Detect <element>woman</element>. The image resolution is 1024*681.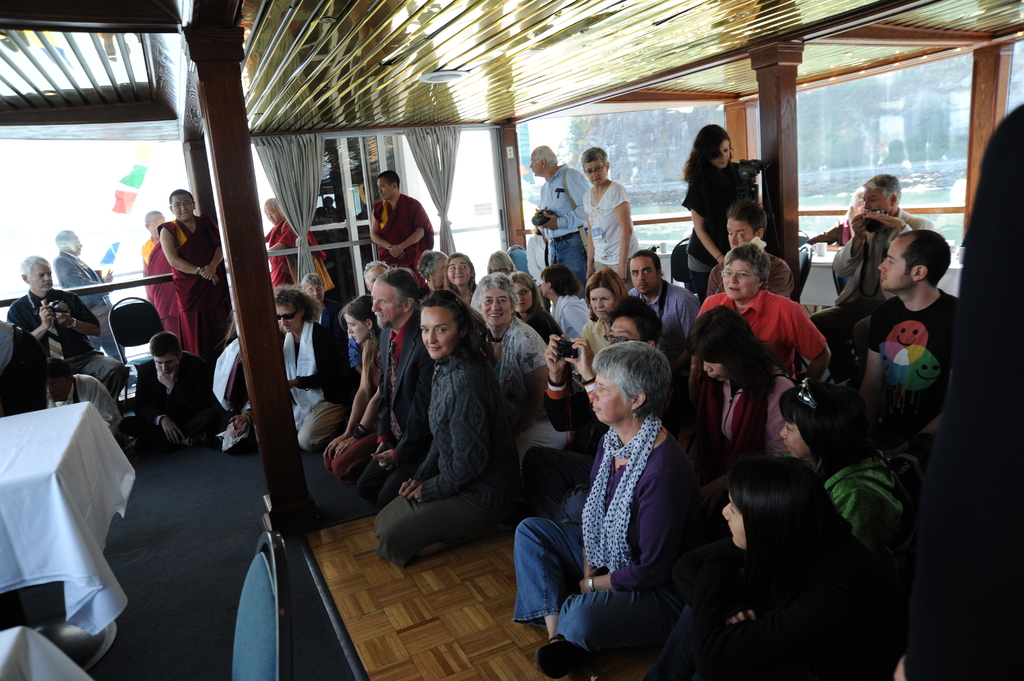
[677,123,756,301].
